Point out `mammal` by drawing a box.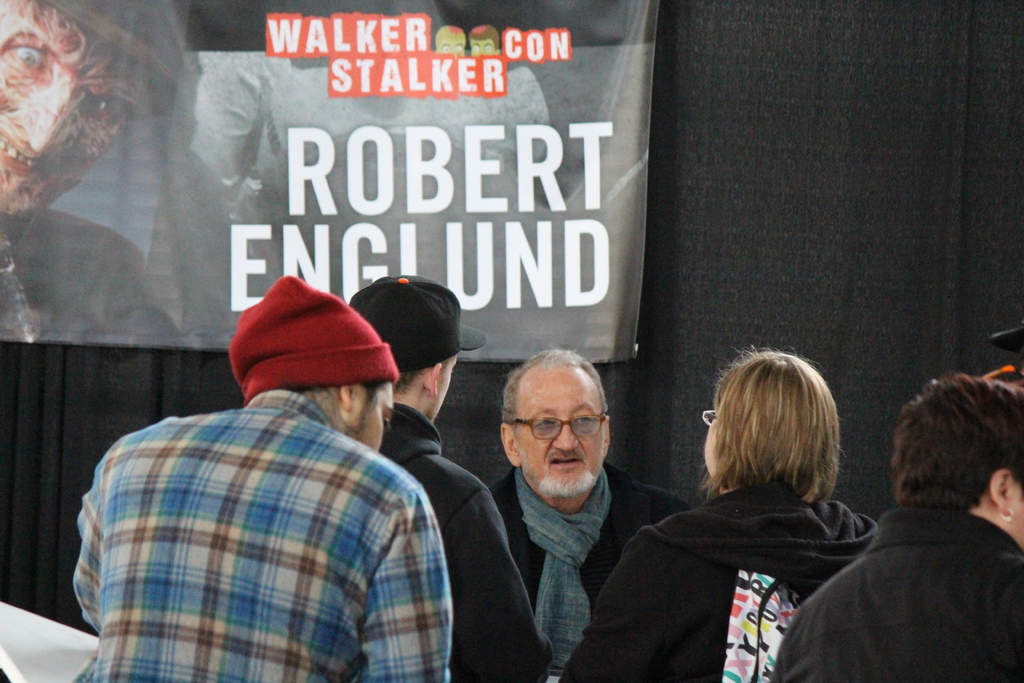
detection(0, 0, 186, 348).
